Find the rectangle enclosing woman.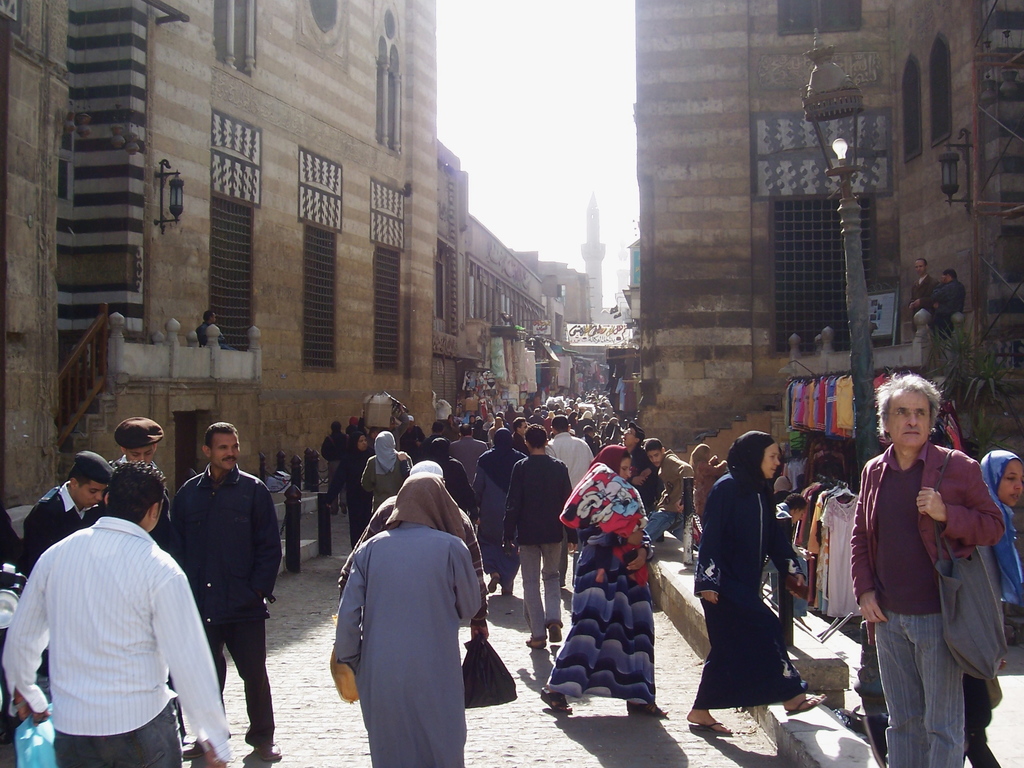
BBox(337, 430, 379, 556).
